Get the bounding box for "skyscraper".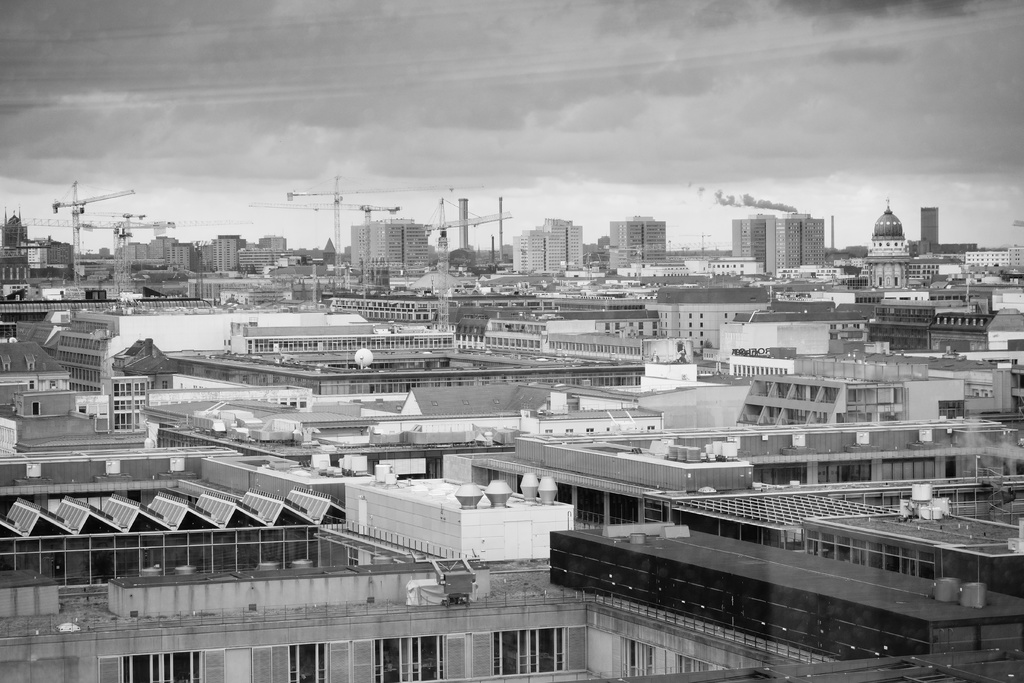
[left=863, top=196, right=913, bottom=290].
